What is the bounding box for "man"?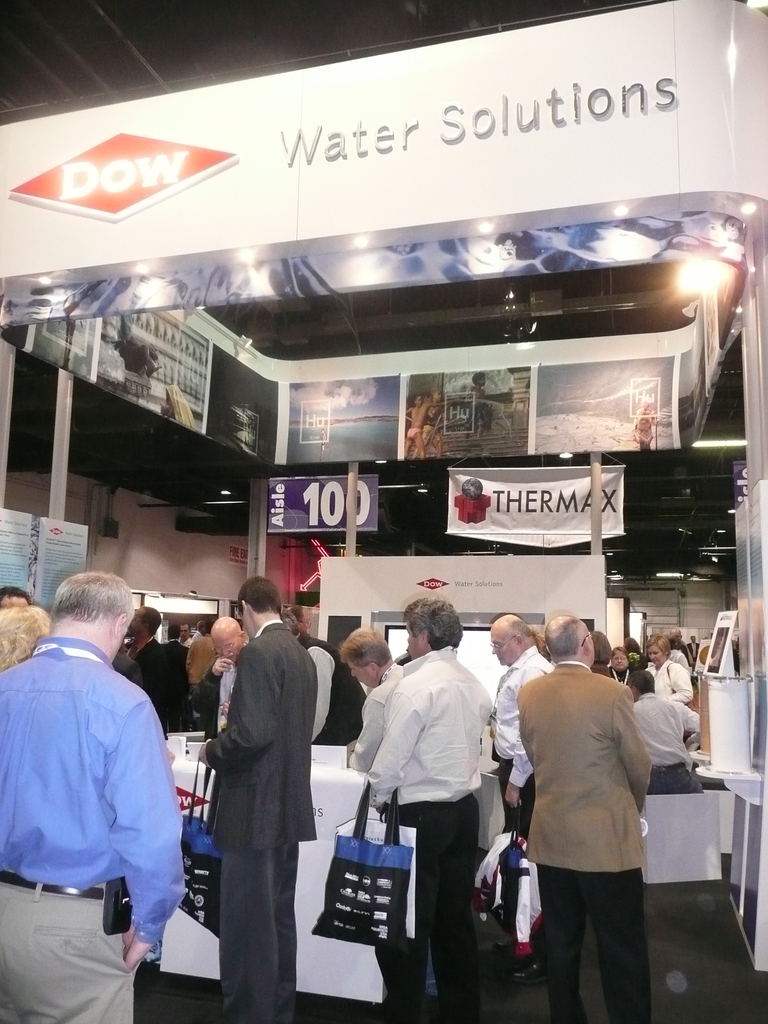
bbox(293, 602, 311, 630).
